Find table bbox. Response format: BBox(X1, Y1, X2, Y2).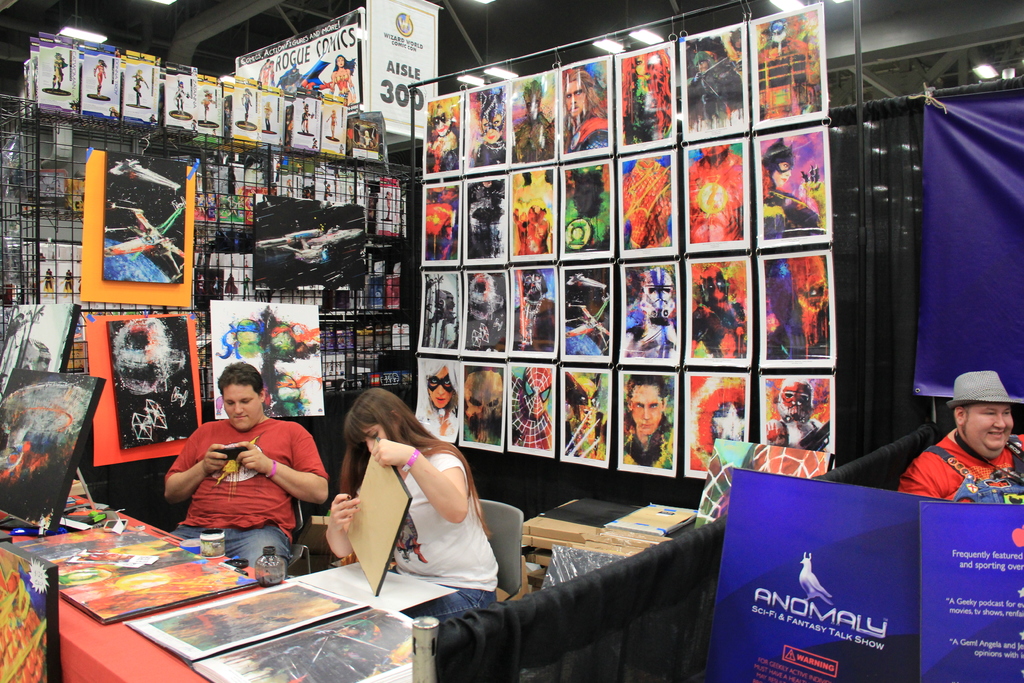
BBox(22, 518, 498, 680).
